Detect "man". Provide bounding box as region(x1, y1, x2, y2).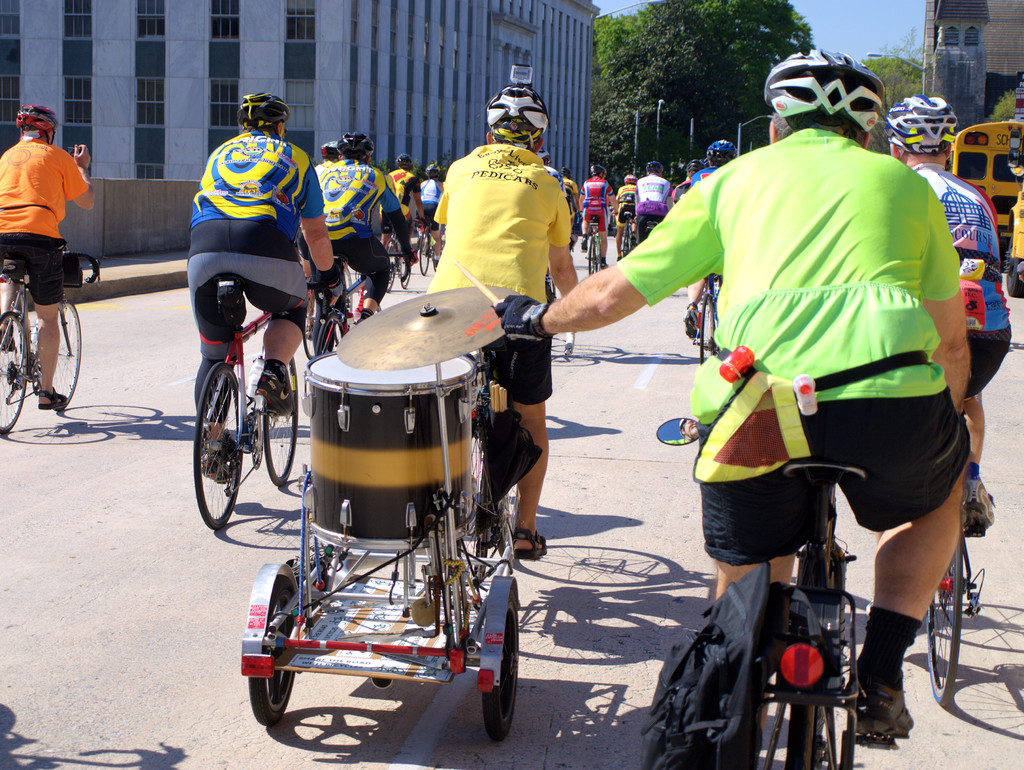
region(307, 140, 344, 286).
